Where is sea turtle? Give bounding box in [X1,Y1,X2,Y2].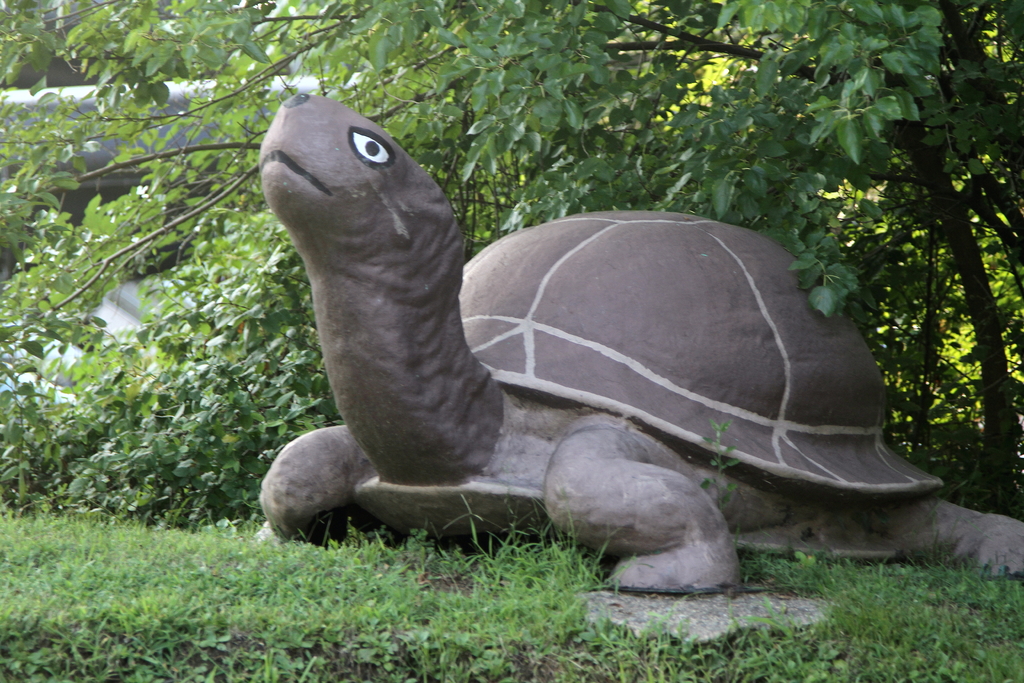
[253,89,1023,598].
